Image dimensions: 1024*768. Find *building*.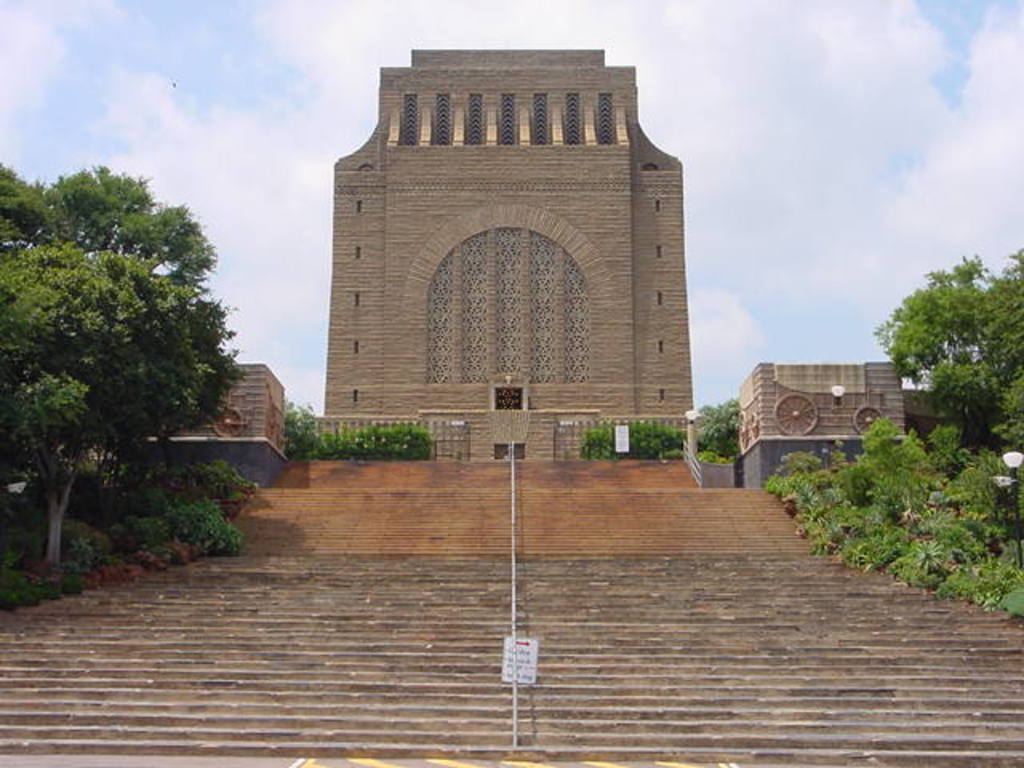
detection(309, 48, 691, 458).
